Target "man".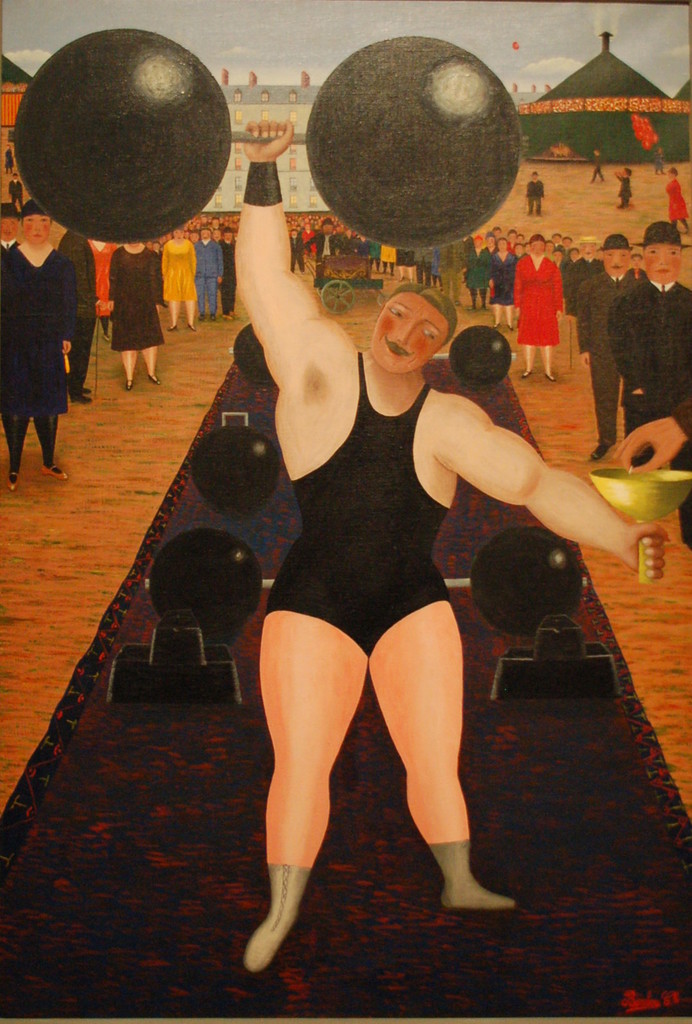
Target region: {"left": 610, "top": 218, "right": 691, "bottom": 553}.
